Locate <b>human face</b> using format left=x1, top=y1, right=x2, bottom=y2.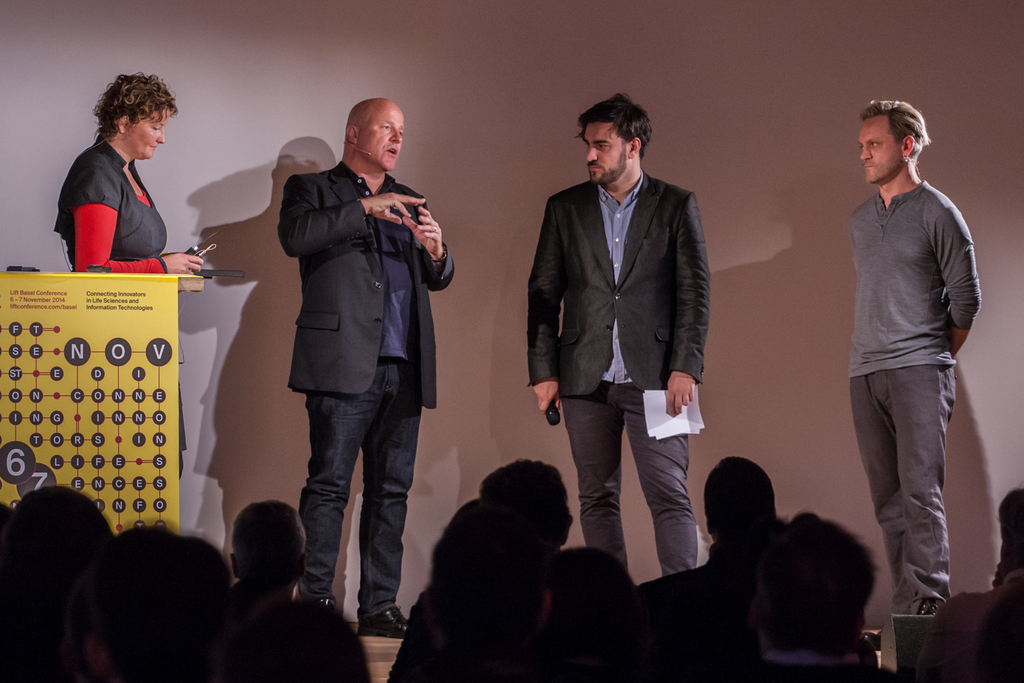
left=356, top=104, right=405, bottom=168.
